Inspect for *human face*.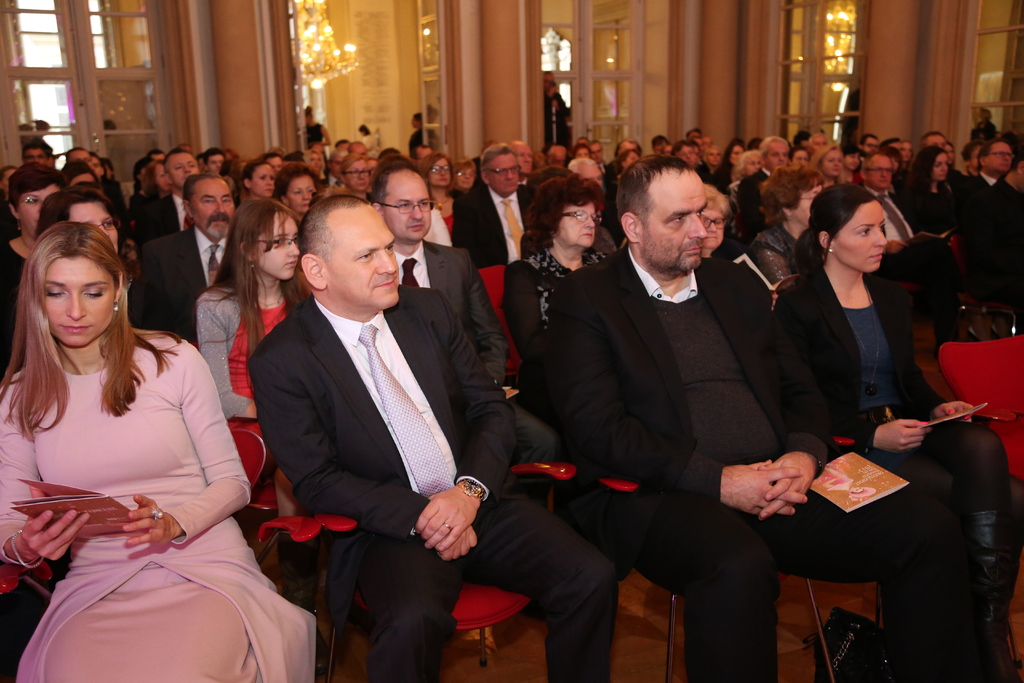
Inspection: x1=26 y1=149 x2=47 y2=168.
